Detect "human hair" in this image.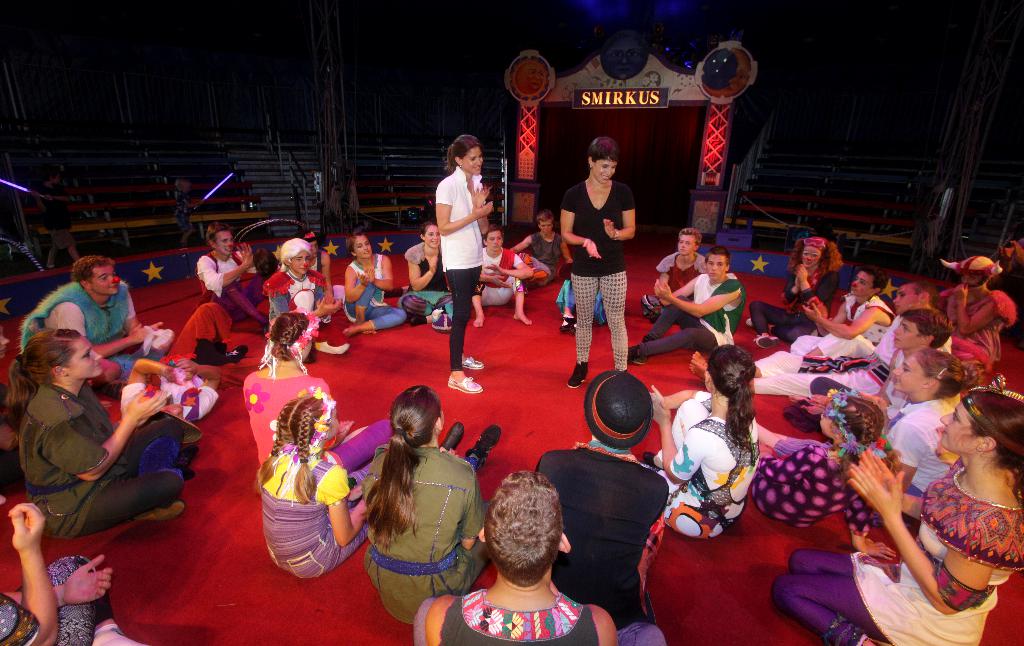
Detection: BBox(71, 254, 115, 288).
